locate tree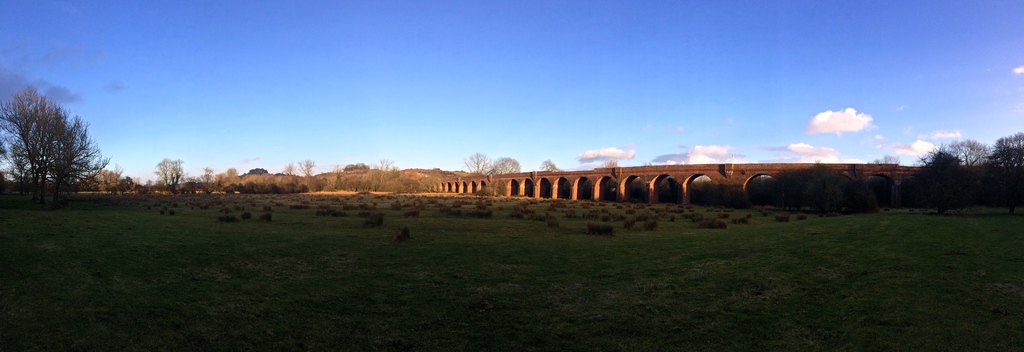
l=988, t=131, r=1023, b=190
